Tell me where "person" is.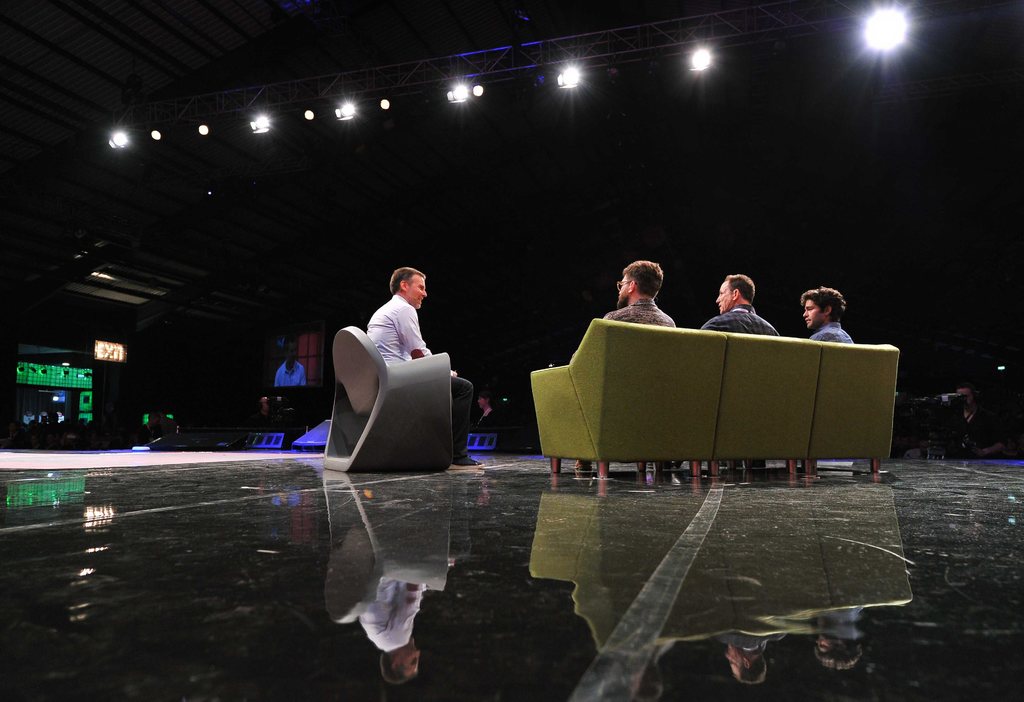
"person" is at (584,257,678,480).
